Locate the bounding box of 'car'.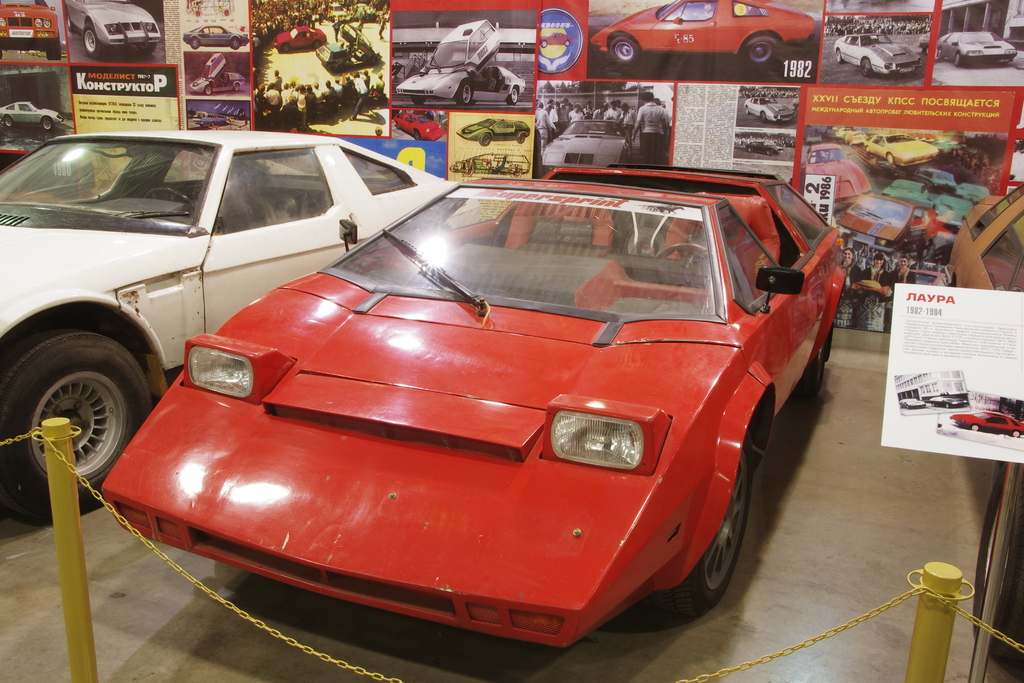
Bounding box: left=0, top=131, right=459, bottom=522.
